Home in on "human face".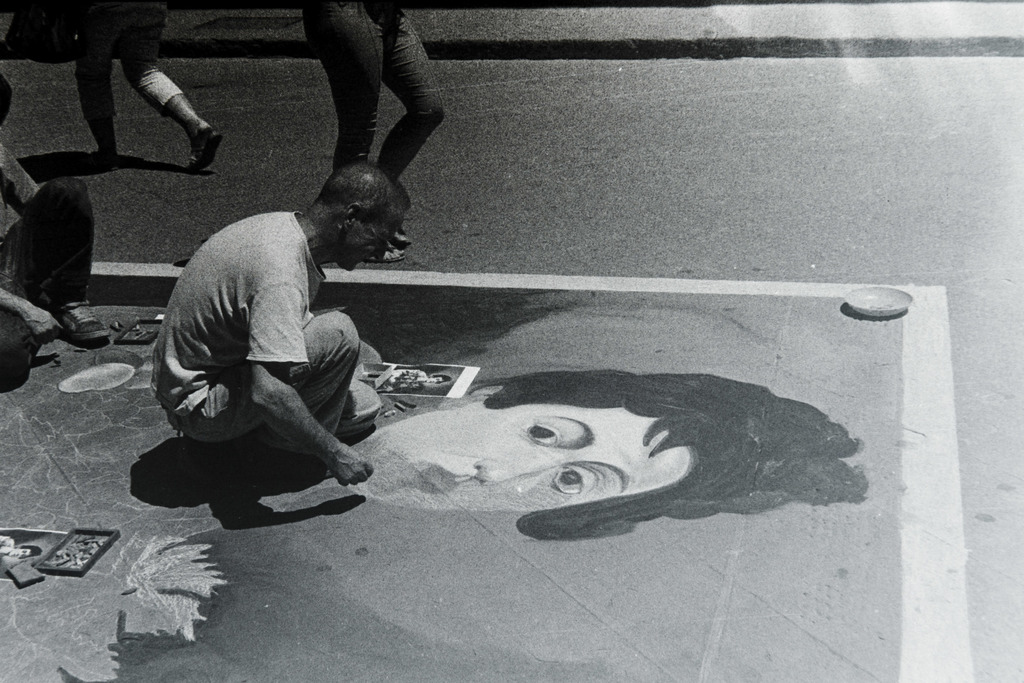
Homed in at 351:403:698:512.
